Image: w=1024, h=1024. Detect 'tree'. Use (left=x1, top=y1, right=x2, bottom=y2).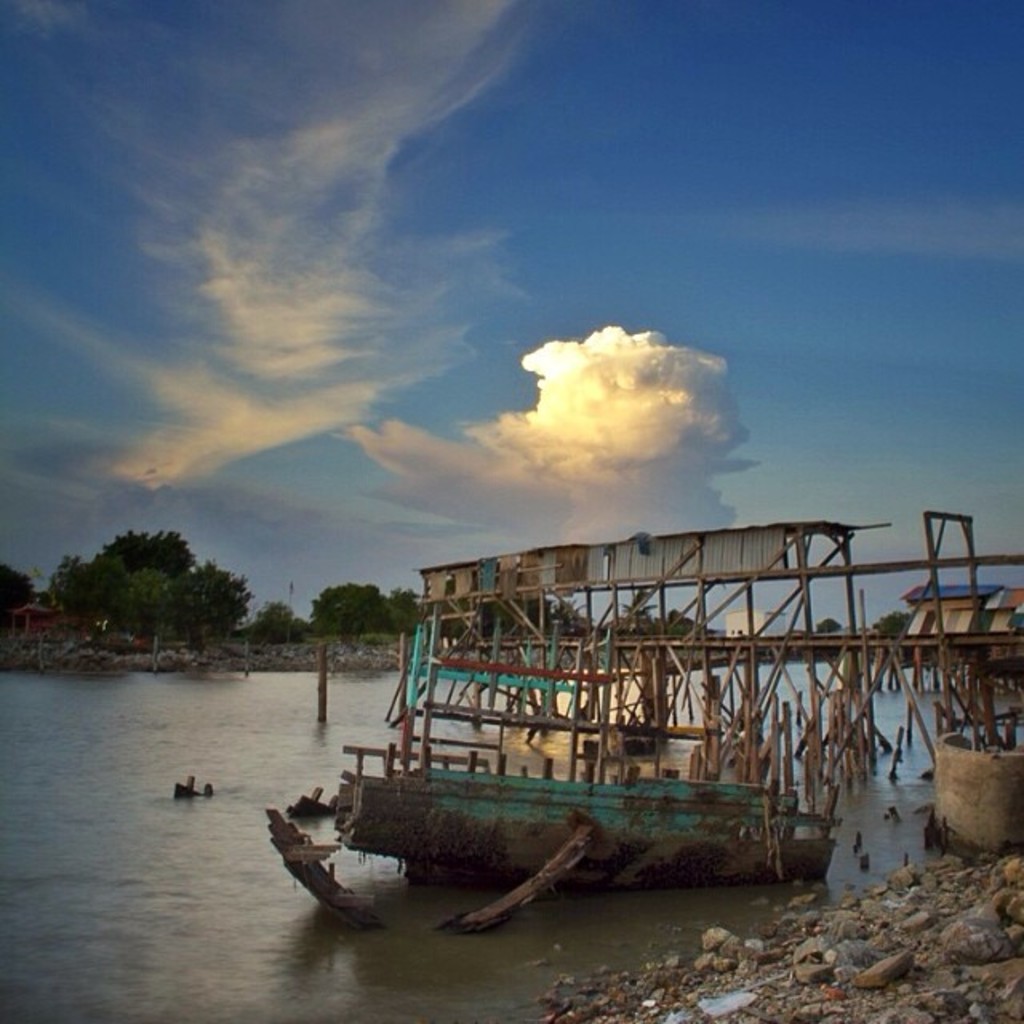
(left=816, top=616, right=842, bottom=634).
